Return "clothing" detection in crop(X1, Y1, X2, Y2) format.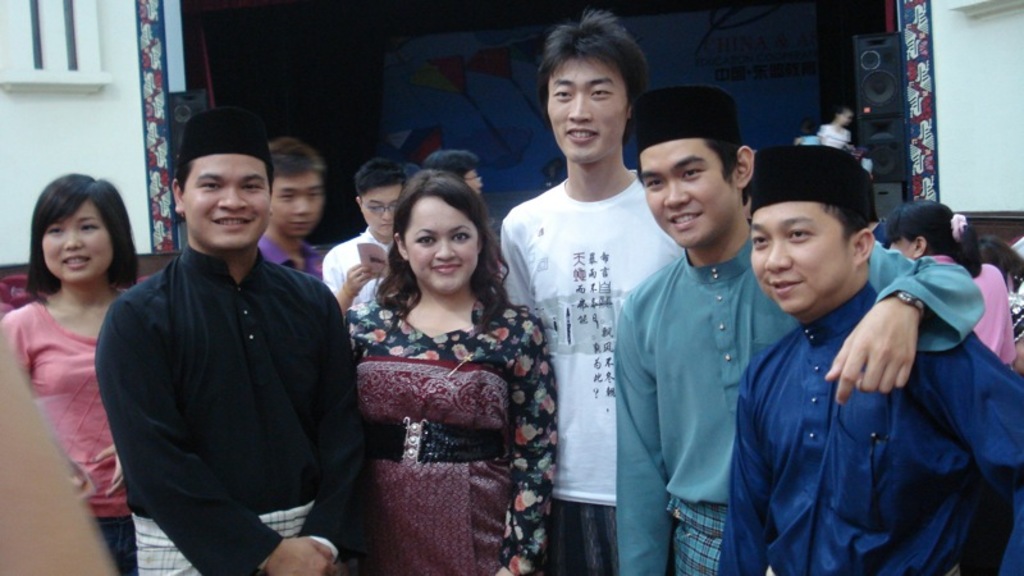
crop(493, 183, 687, 575).
